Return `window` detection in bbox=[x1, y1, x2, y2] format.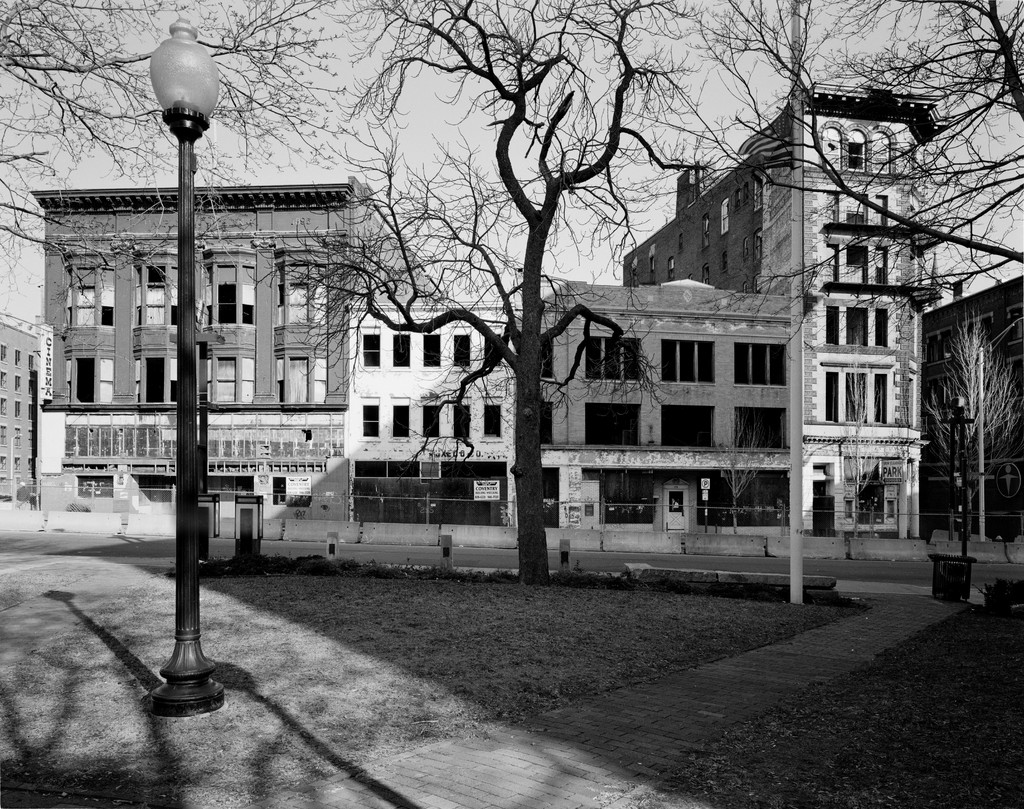
bbox=[26, 354, 36, 372].
